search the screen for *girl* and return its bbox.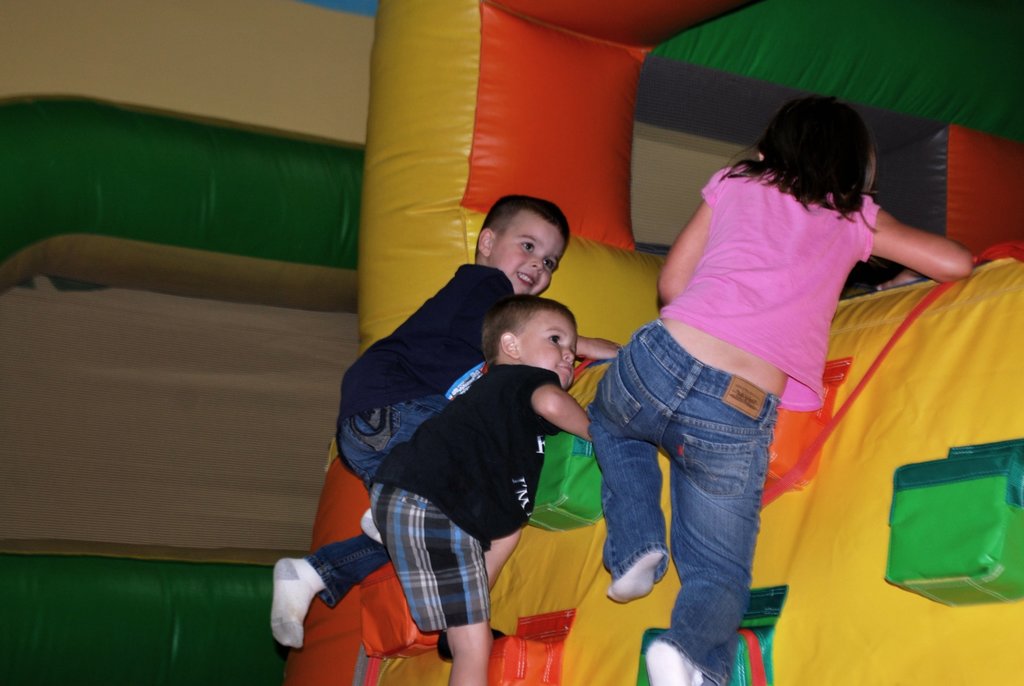
Found: pyautogui.locateOnScreen(585, 94, 975, 685).
